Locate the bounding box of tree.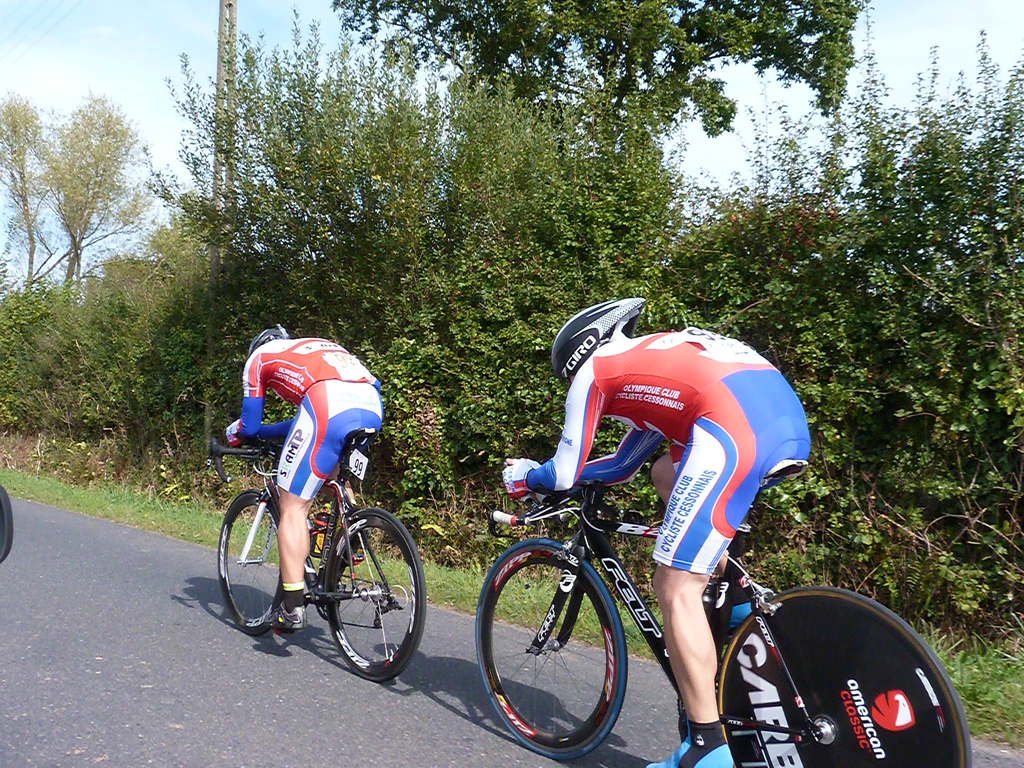
Bounding box: box=[346, 0, 854, 151].
